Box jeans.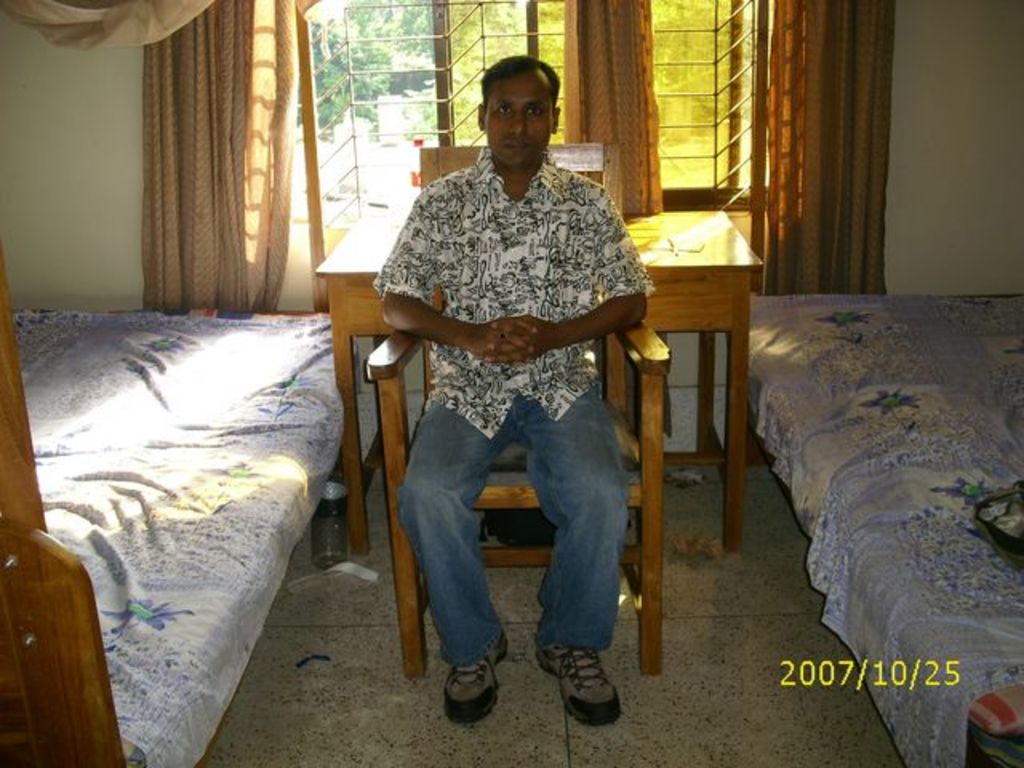
bbox=(398, 392, 626, 670).
